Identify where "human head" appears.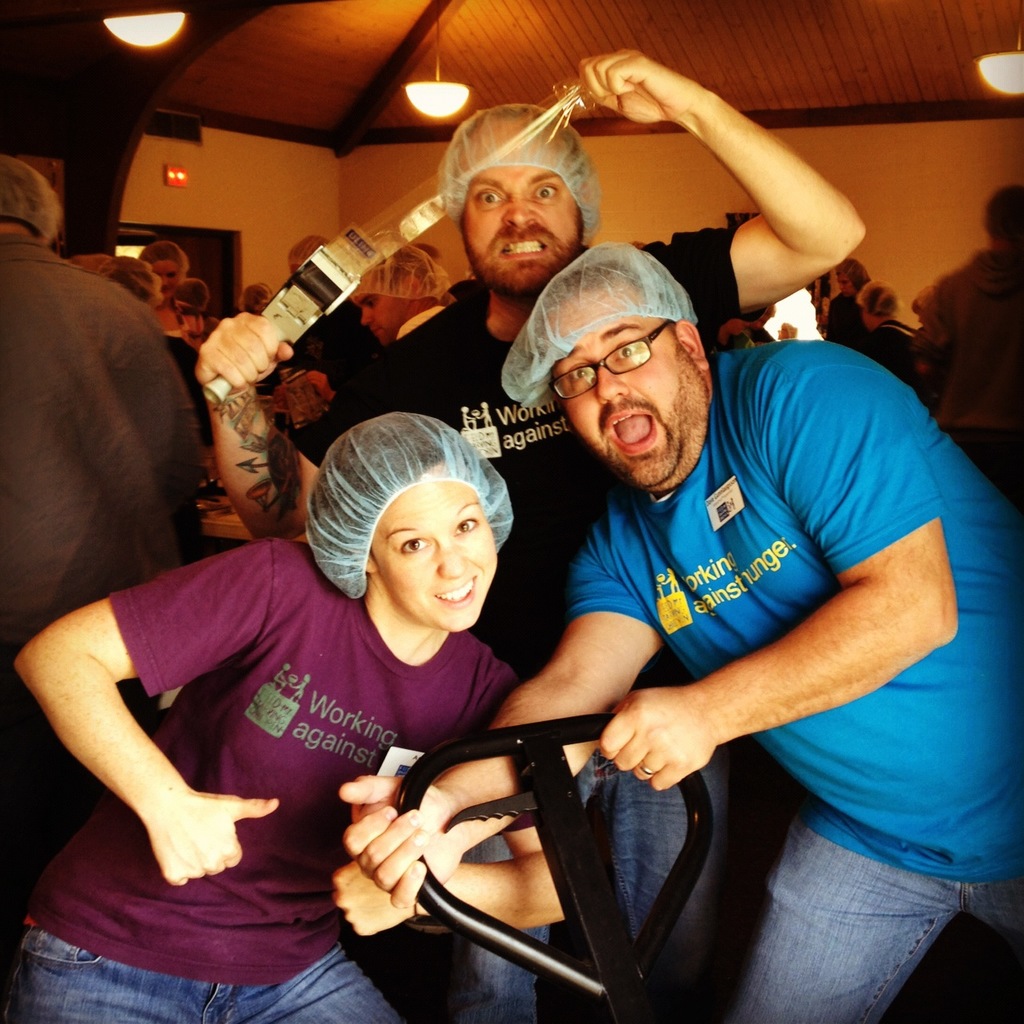
Appears at [981, 181, 1023, 249].
